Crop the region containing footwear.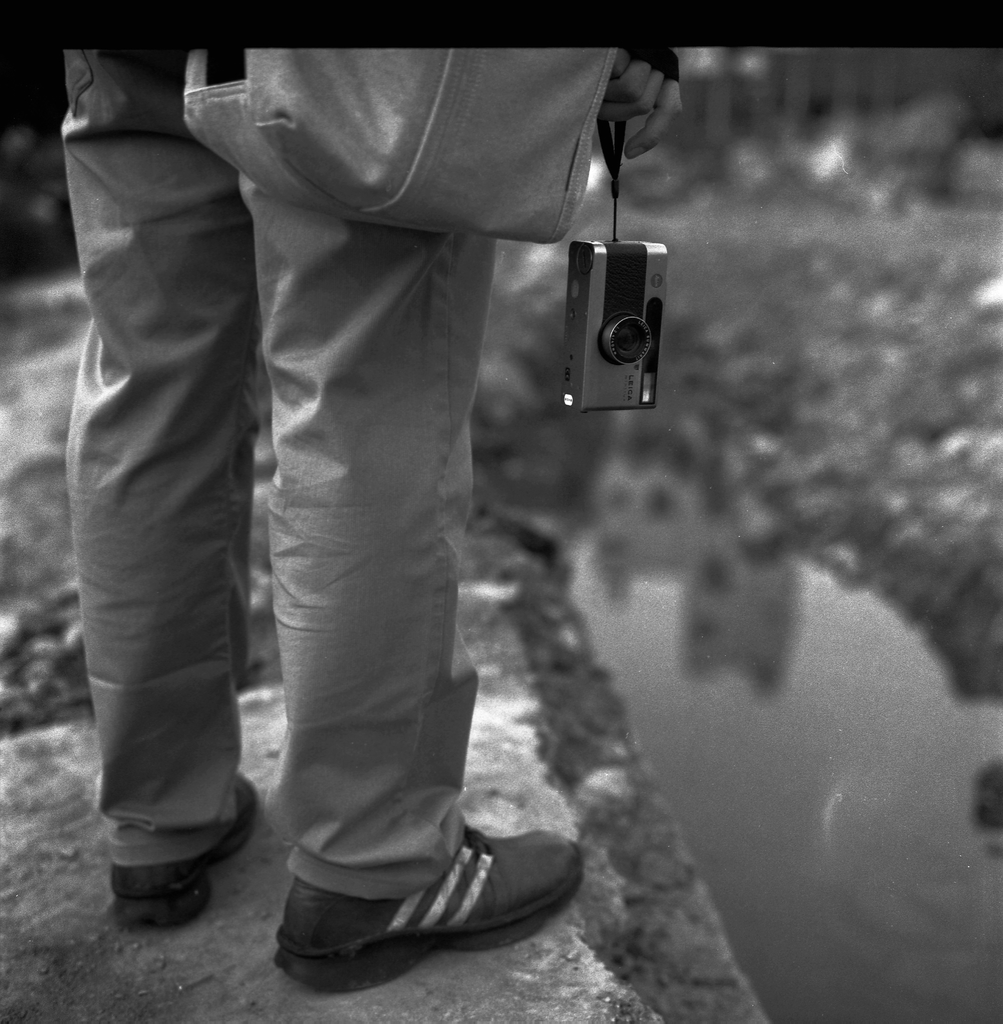
Crop region: bbox=(269, 822, 586, 989).
